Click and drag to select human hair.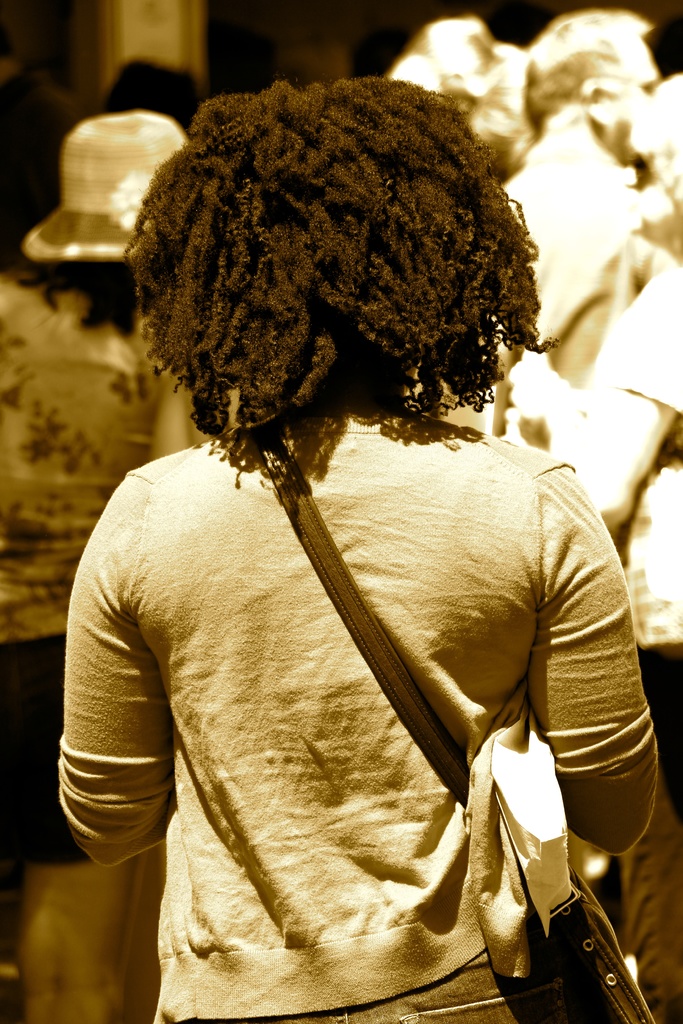
Selection: x1=15 y1=259 x2=140 y2=333.
